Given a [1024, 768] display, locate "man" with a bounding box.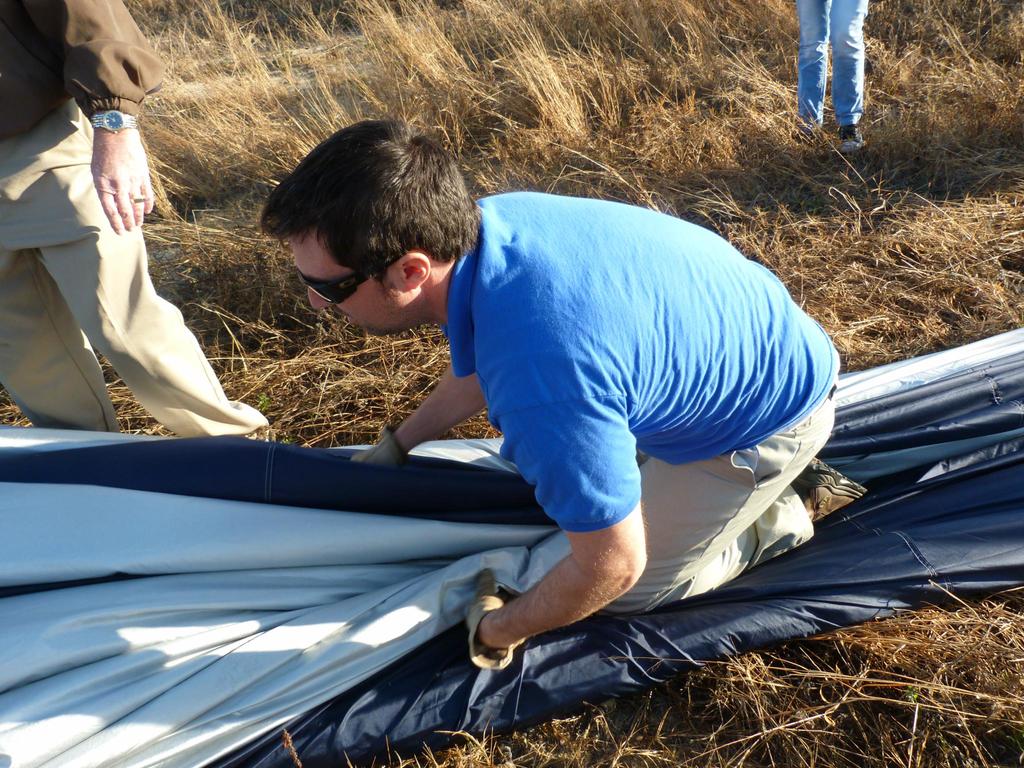
Located: Rect(262, 113, 866, 668).
